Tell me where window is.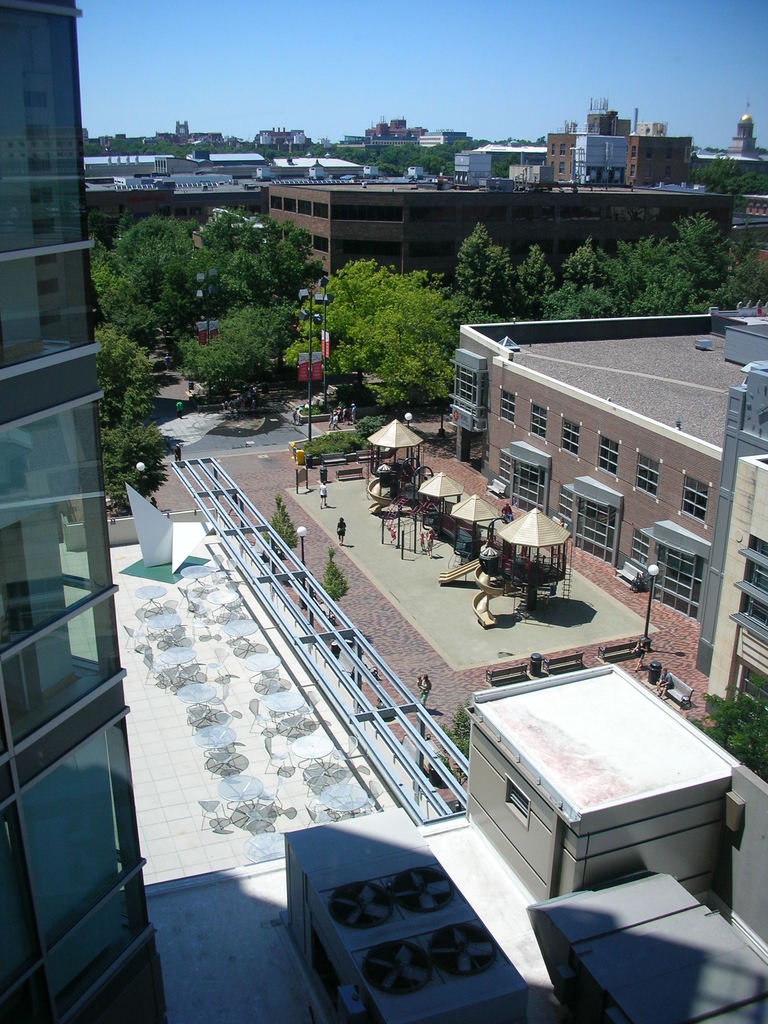
window is at 628,163,634,175.
